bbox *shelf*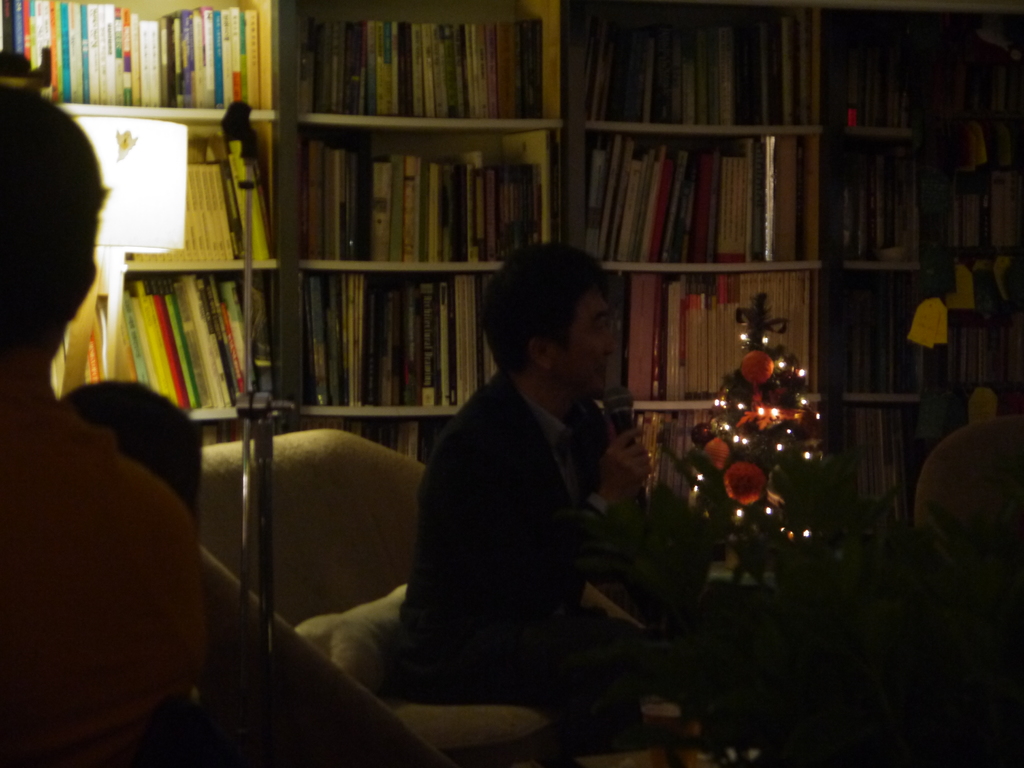
detection(807, 132, 1023, 265)
